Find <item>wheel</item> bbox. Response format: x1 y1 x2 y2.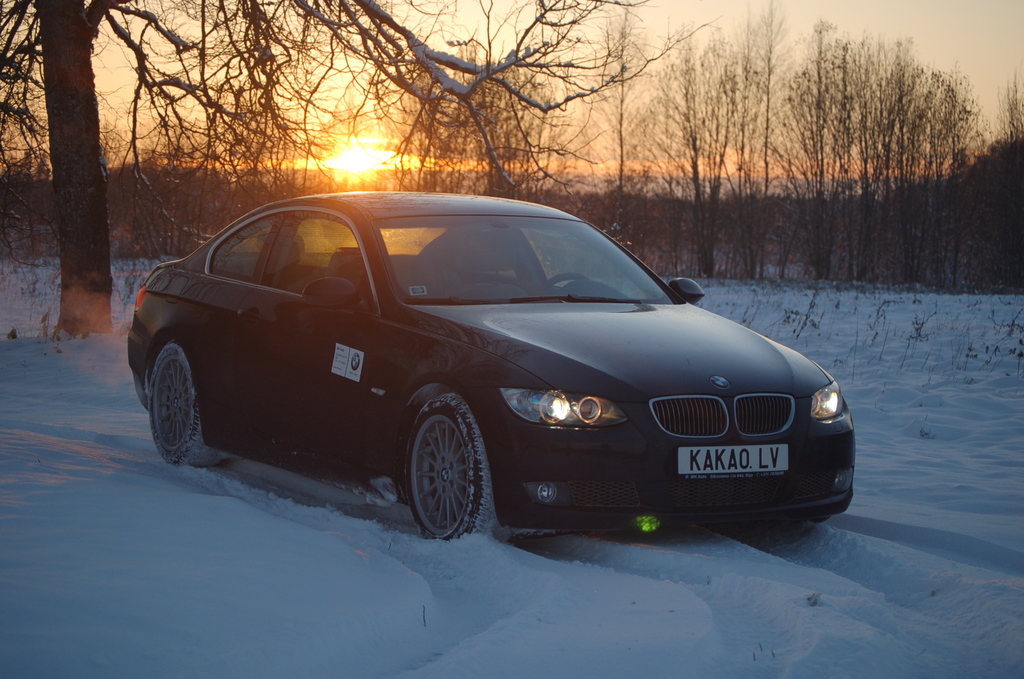
144 341 227 469.
